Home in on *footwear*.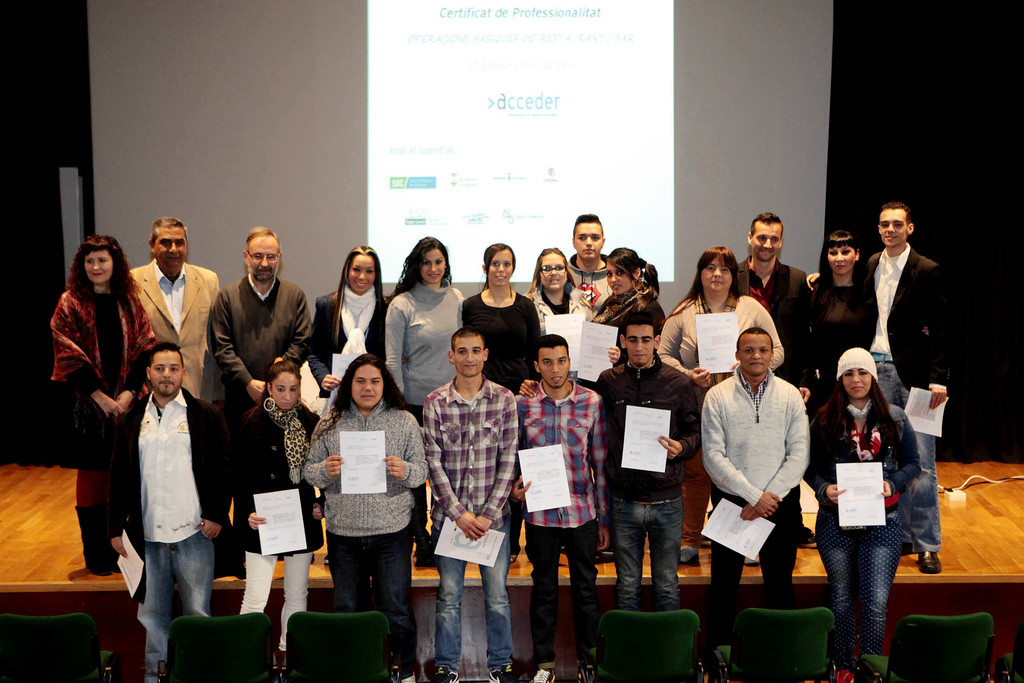
Homed in at {"x1": 489, "y1": 664, "x2": 515, "y2": 682}.
